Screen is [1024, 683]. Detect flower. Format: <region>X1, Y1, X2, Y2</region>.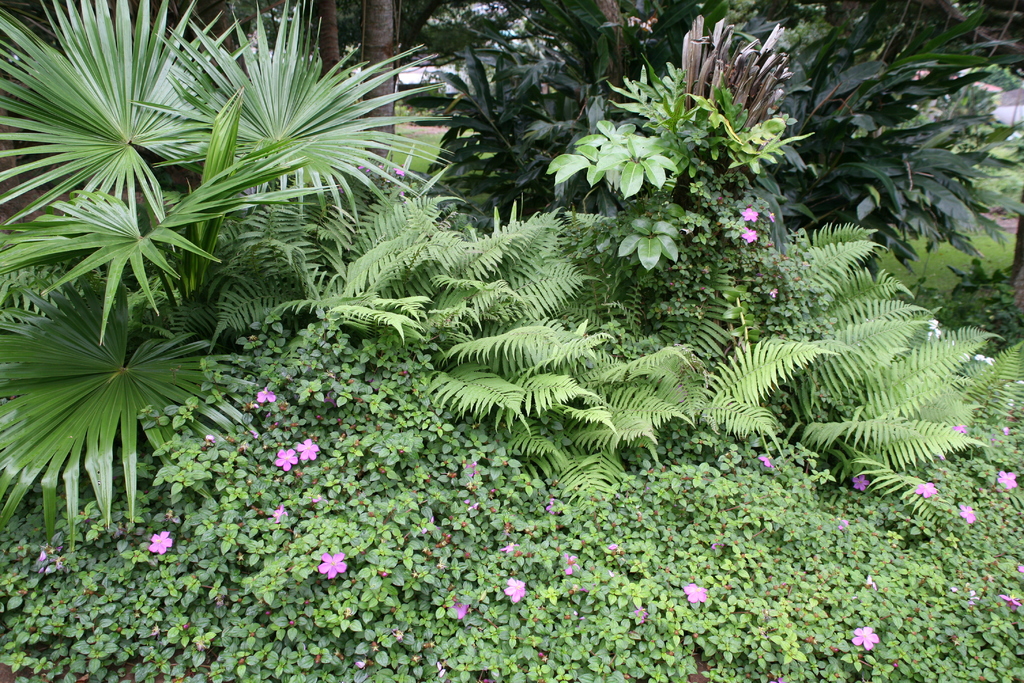
<region>854, 629, 877, 650</region>.
